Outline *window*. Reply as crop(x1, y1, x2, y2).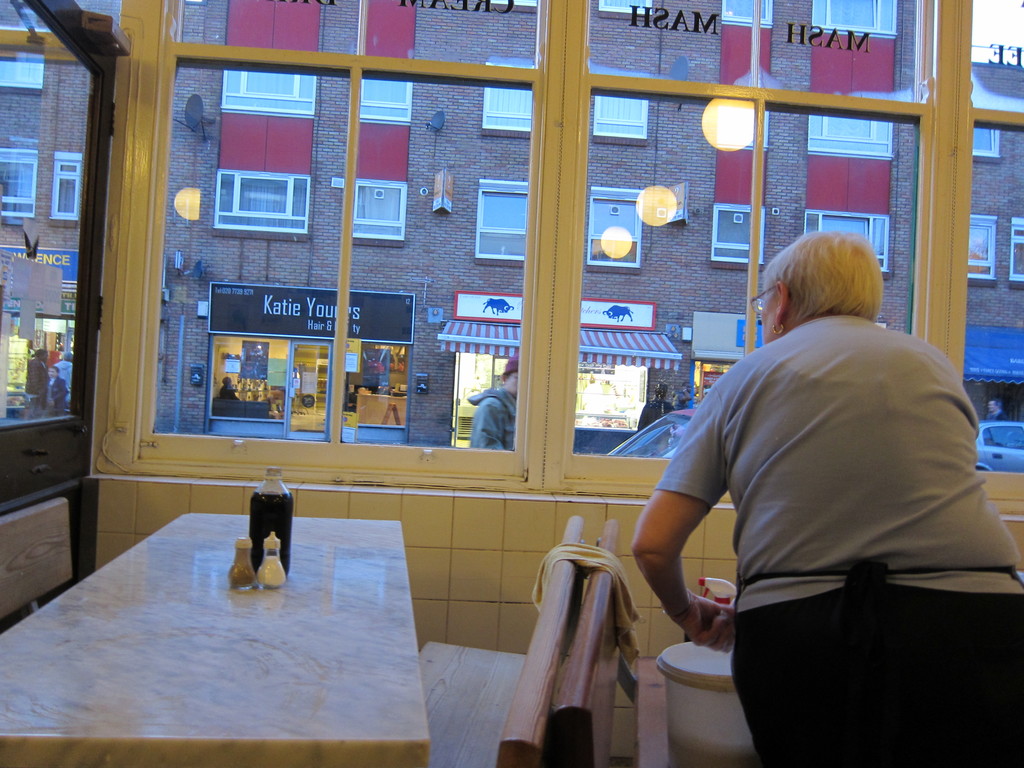
crop(593, 93, 646, 145).
